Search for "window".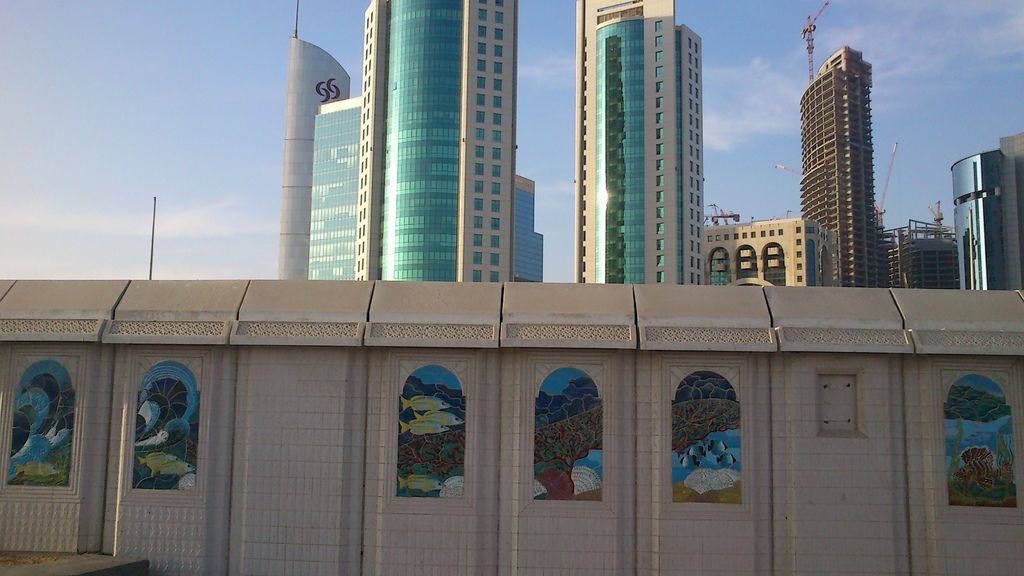
Found at Rect(656, 129, 666, 138).
